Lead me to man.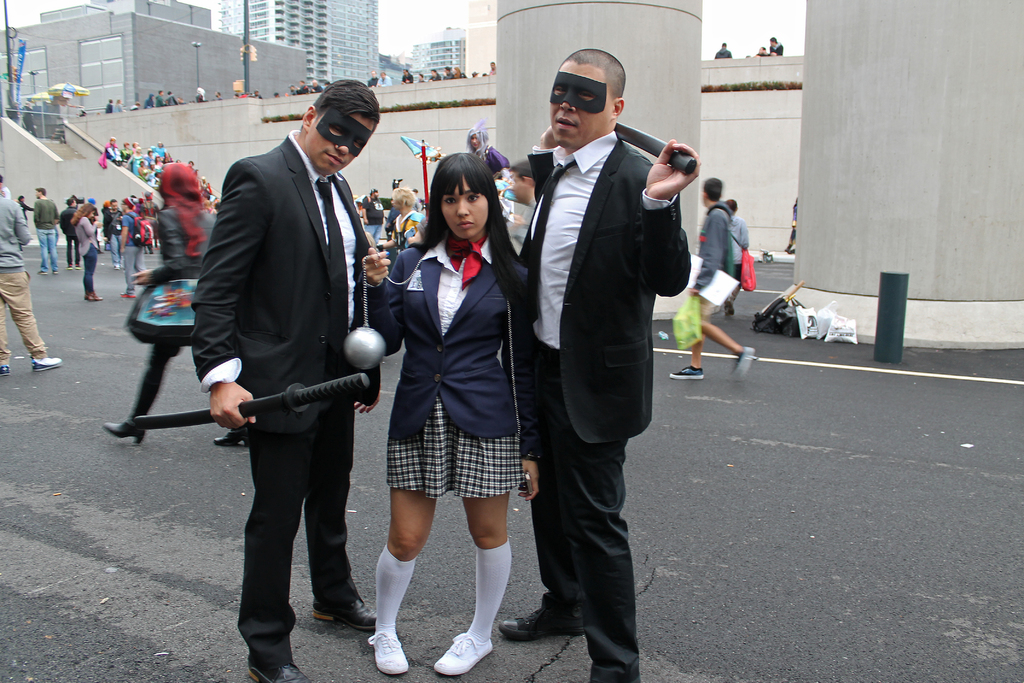
Lead to box=[184, 69, 392, 647].
